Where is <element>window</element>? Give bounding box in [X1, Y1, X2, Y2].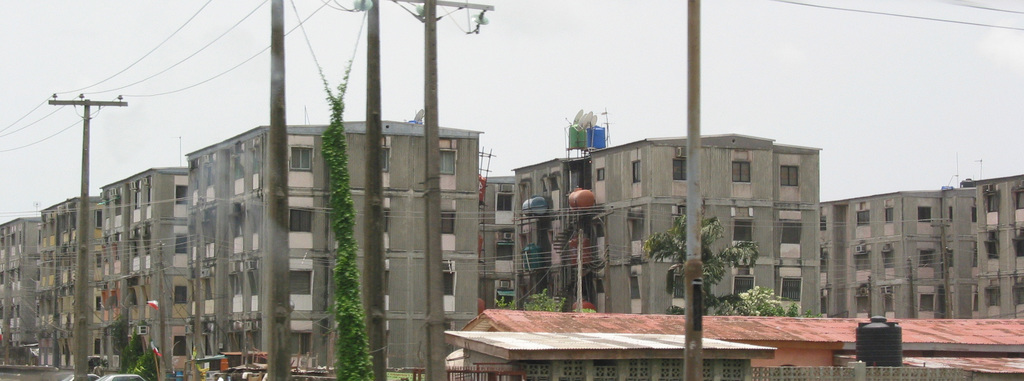
[943, 250, 952, 269].
